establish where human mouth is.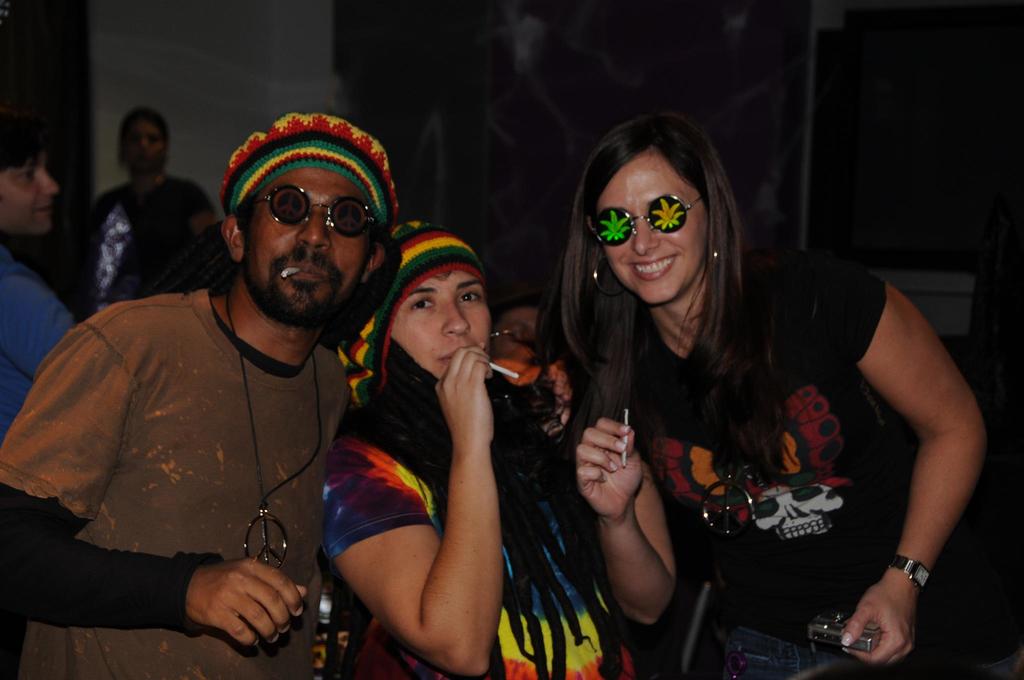
Established at rect(628, 257, 675, 282).
